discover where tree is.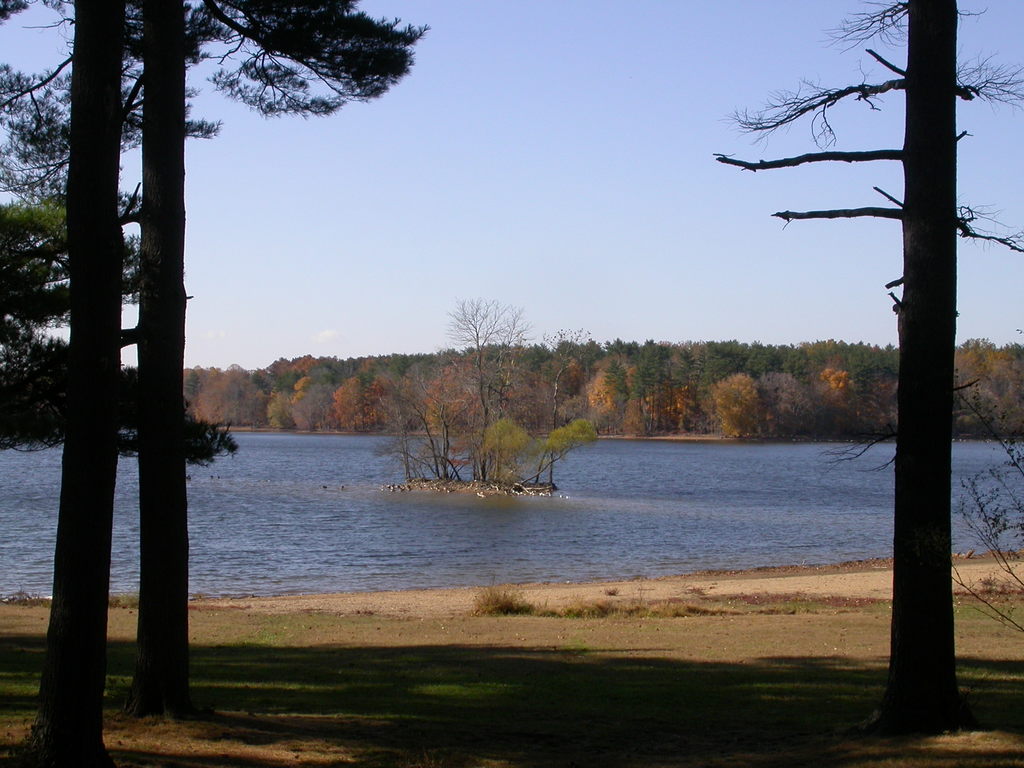
Discovered at crop(705, 0, 1023, 732).
